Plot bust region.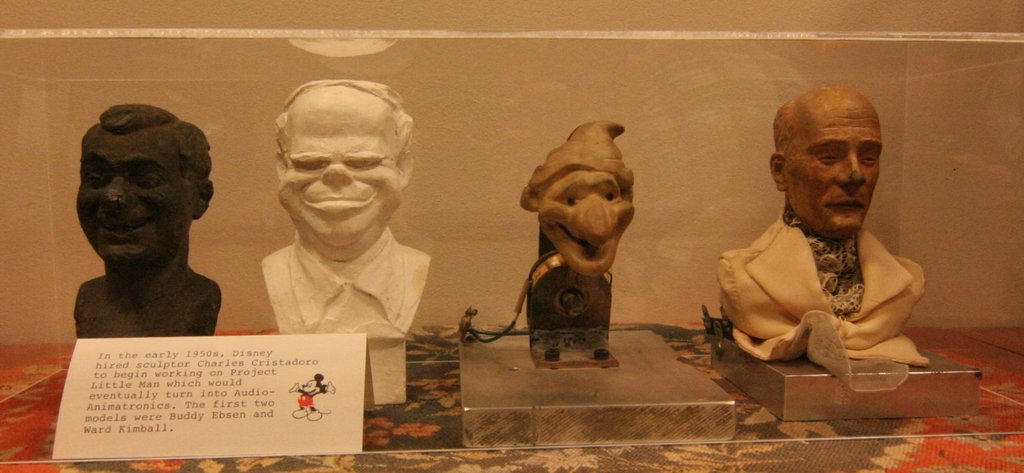
Plotted at 260/76/442/403.
